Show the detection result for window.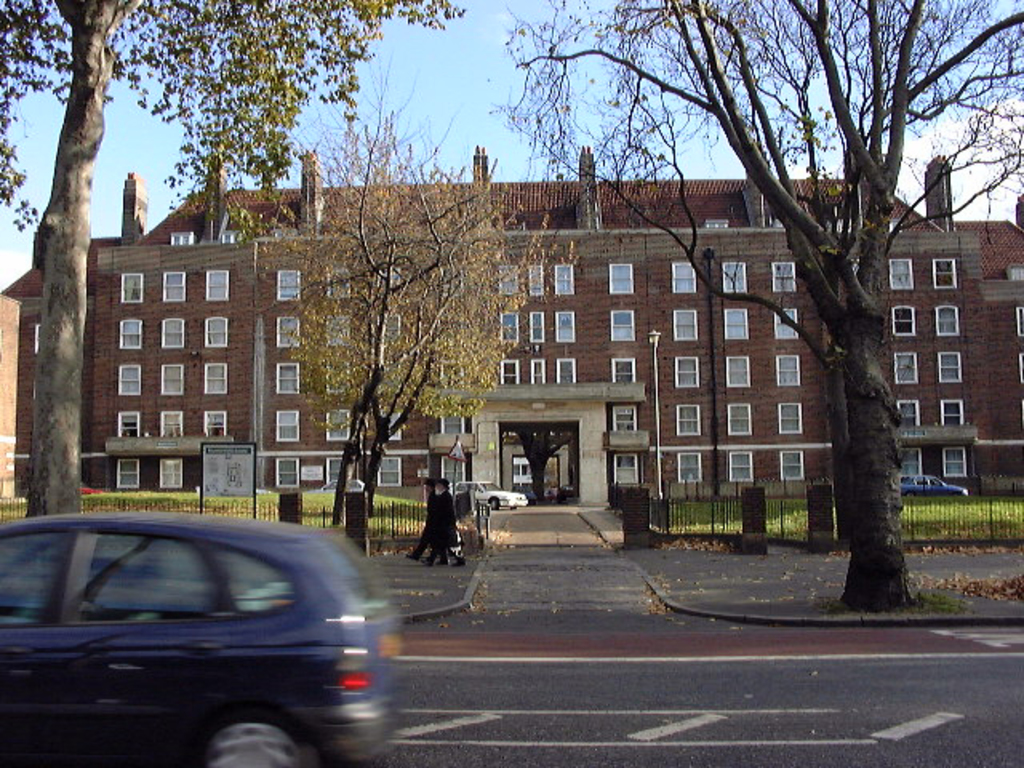
936:306:958:336.
